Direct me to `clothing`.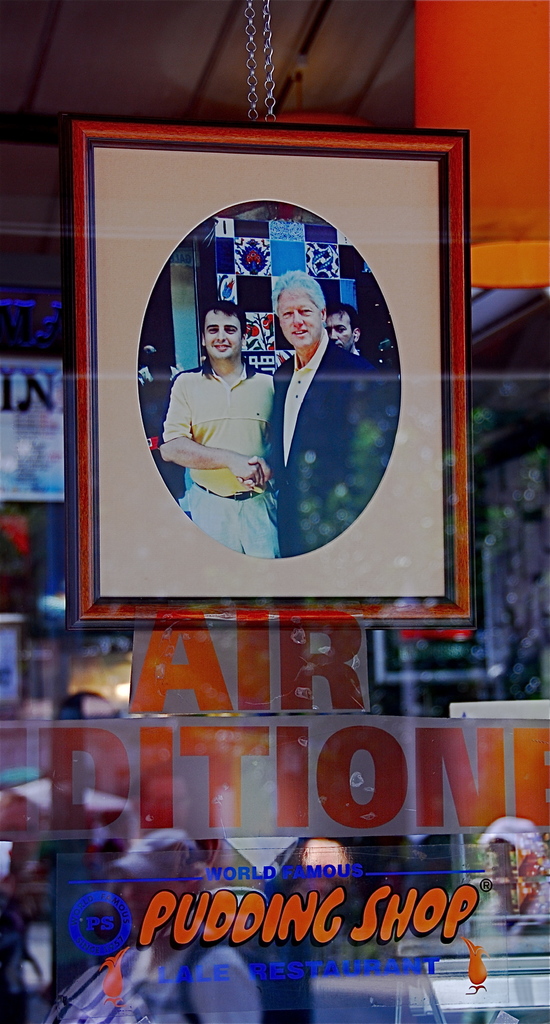
Direction: x1=275, y1=330, x2=380, y2=557.
